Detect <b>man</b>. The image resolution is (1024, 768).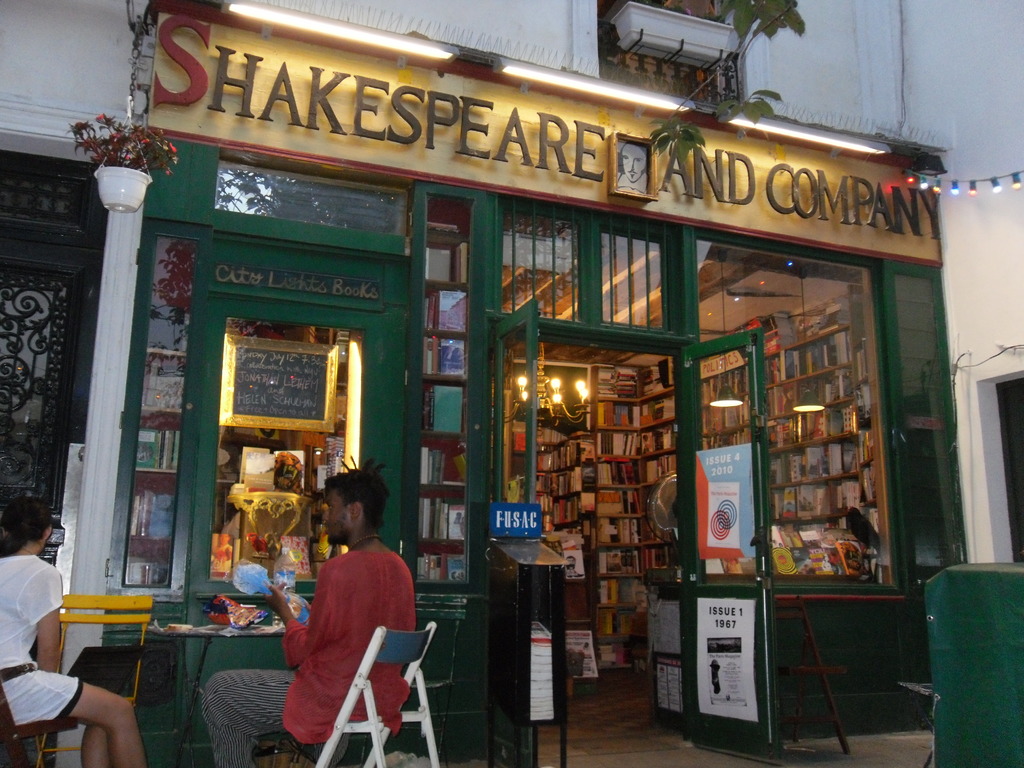
select_region(200, 452, 420, 767).
